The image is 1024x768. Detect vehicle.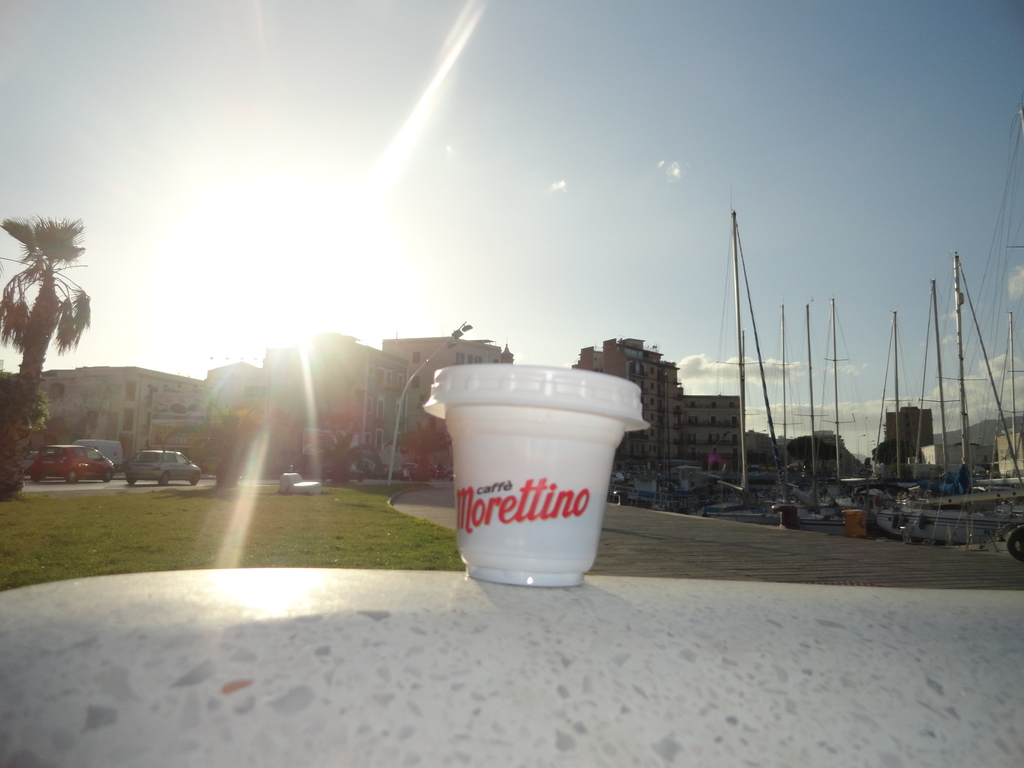
Detection: [left=0, top=447, right=25, bottom=498].
